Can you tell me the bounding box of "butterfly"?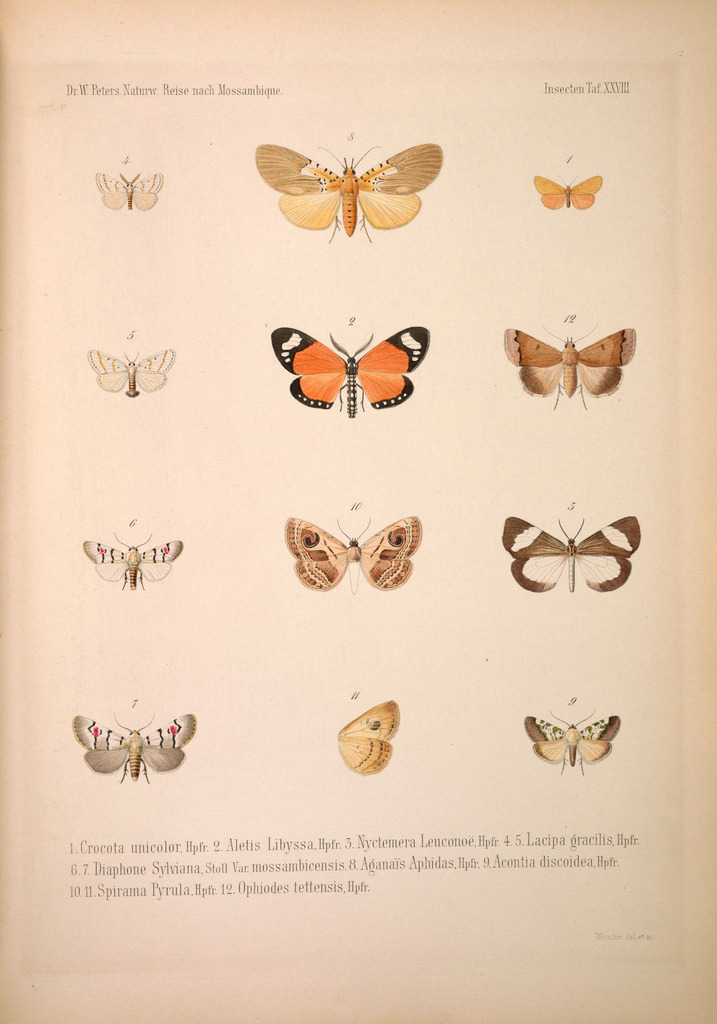
{"x1": 526, "y1": 172, "x2": 599, "y2": 214}.
